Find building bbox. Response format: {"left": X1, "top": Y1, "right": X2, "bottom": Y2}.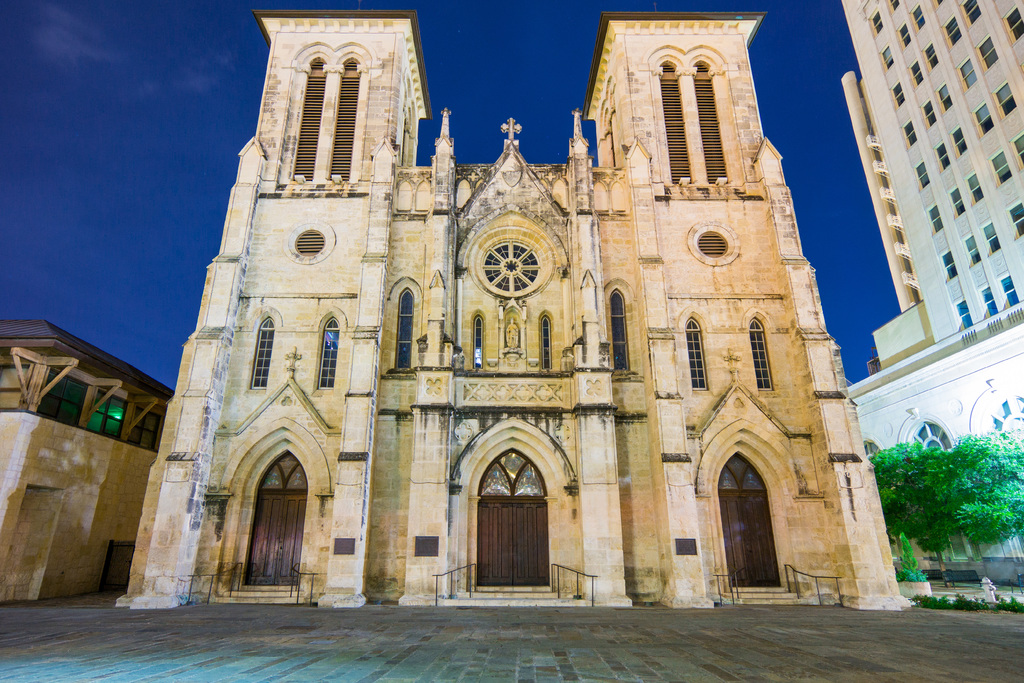
{"left": 834, "top": 0, "right": 1023, "bottom": 367}.
